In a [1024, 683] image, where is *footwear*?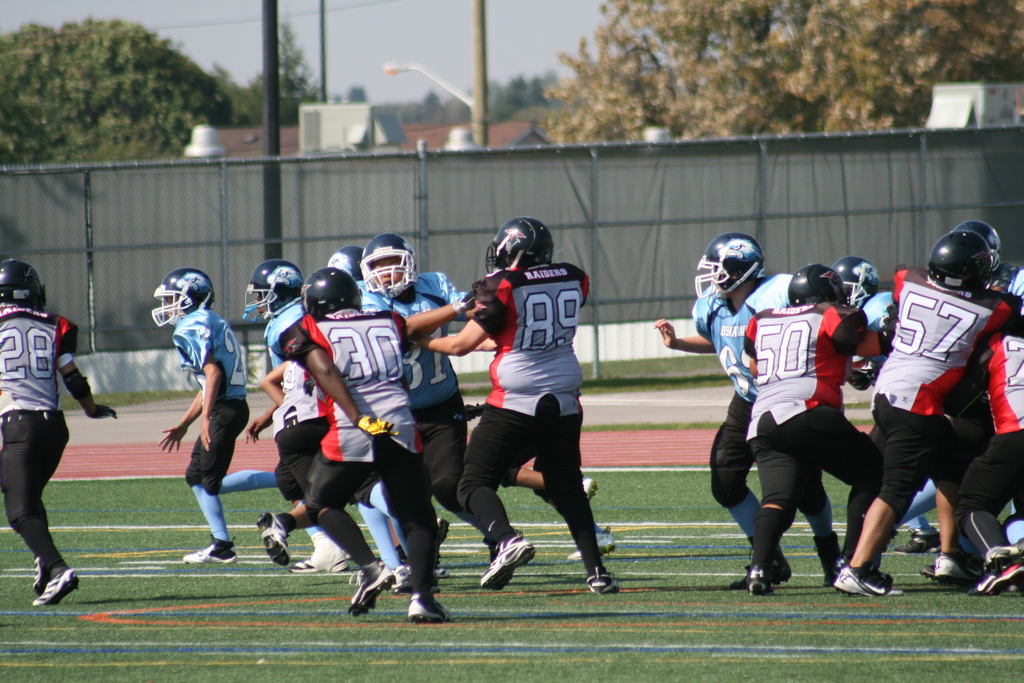
region(179, 543, 239, 565).
